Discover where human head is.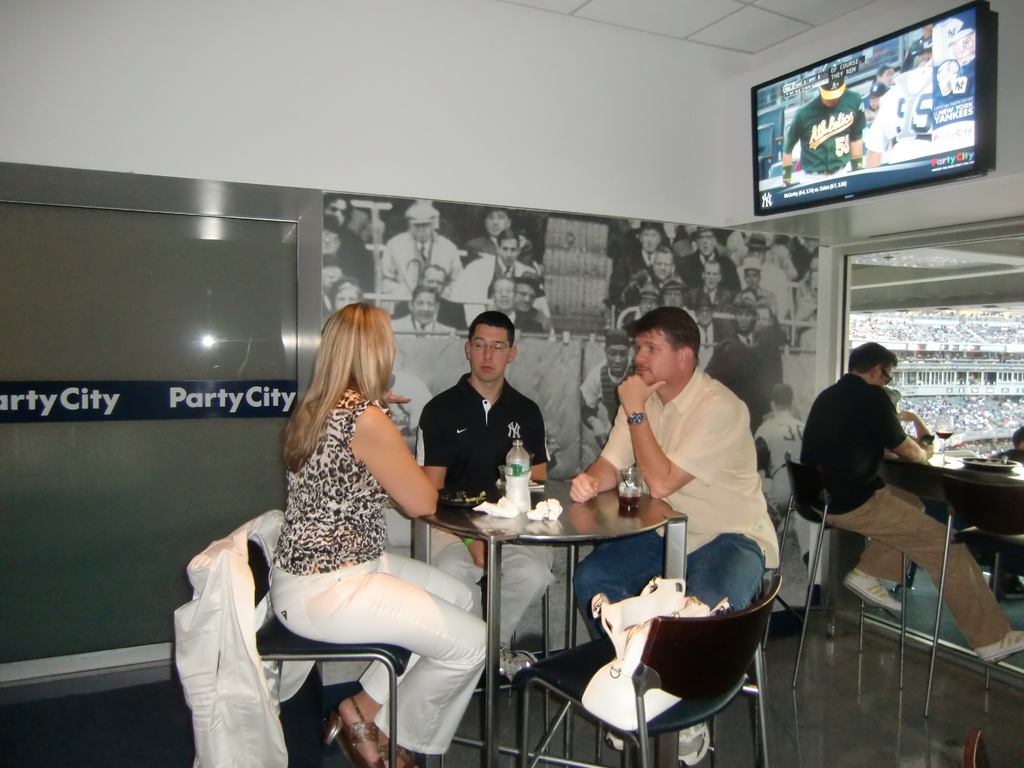
Discovered at <box>632,221,665,254</box>.
